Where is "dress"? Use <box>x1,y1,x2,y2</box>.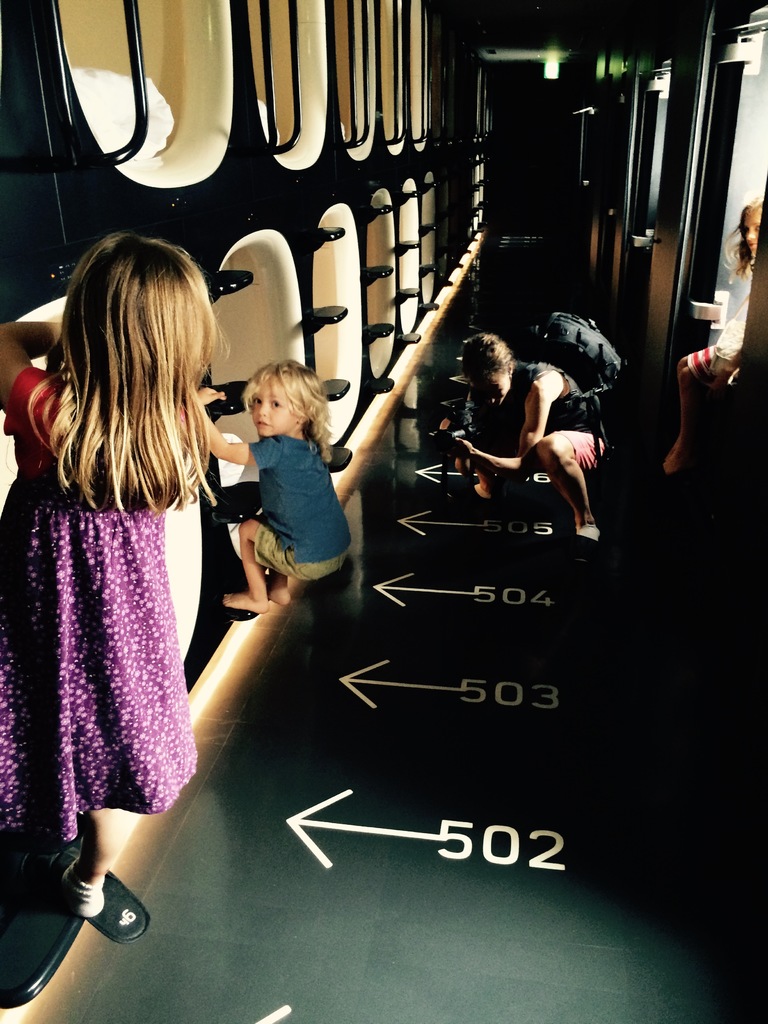
<box>233,443,359,614</box>.
